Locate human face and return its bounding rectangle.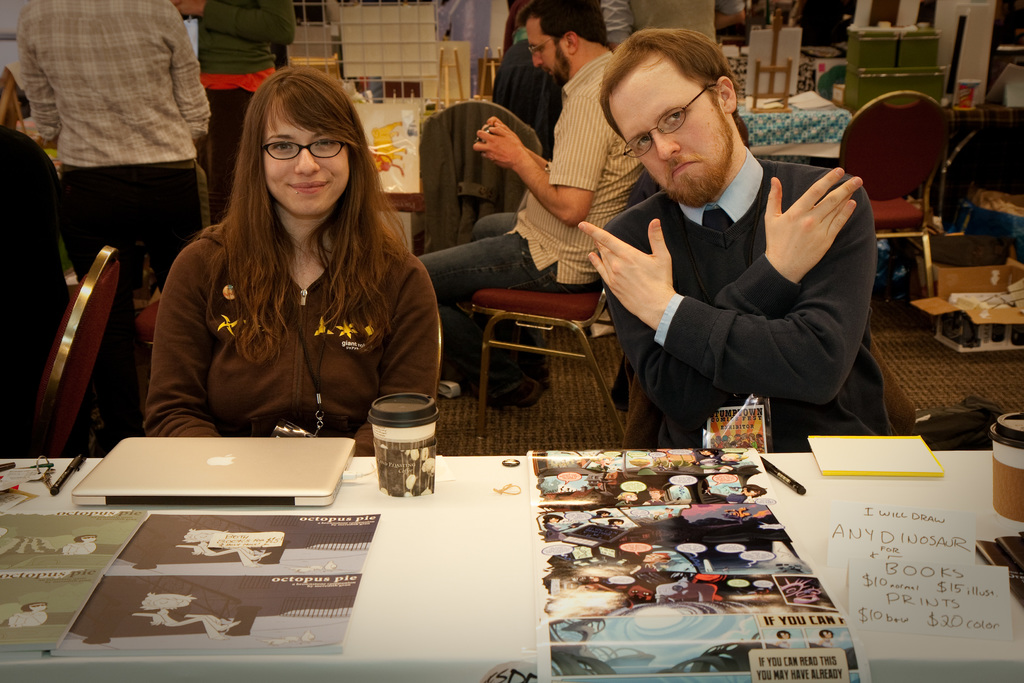
[260, 97, 355, 222].
